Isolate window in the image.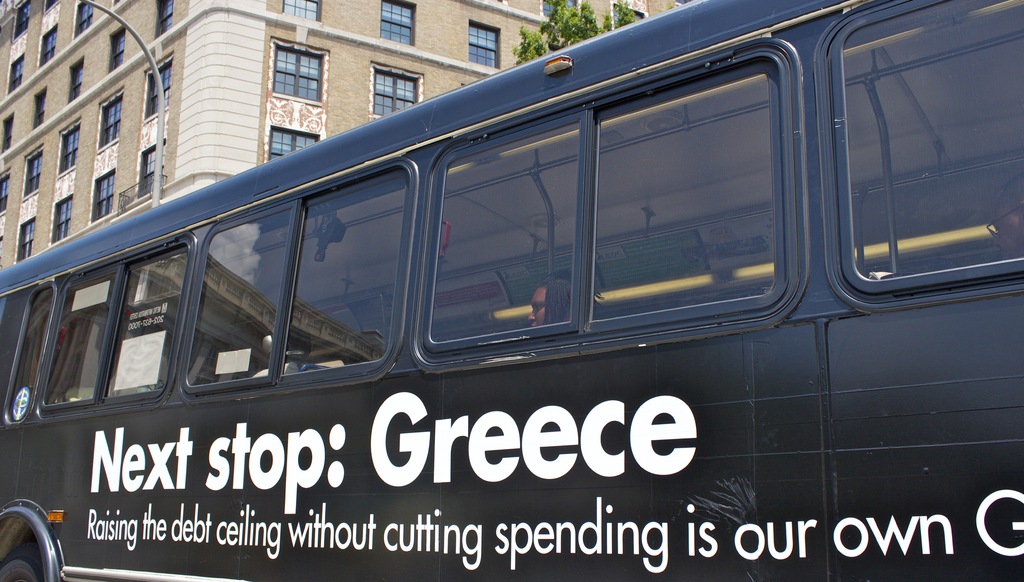
Isolated region: bbox=[69, 59, 85, 101].
